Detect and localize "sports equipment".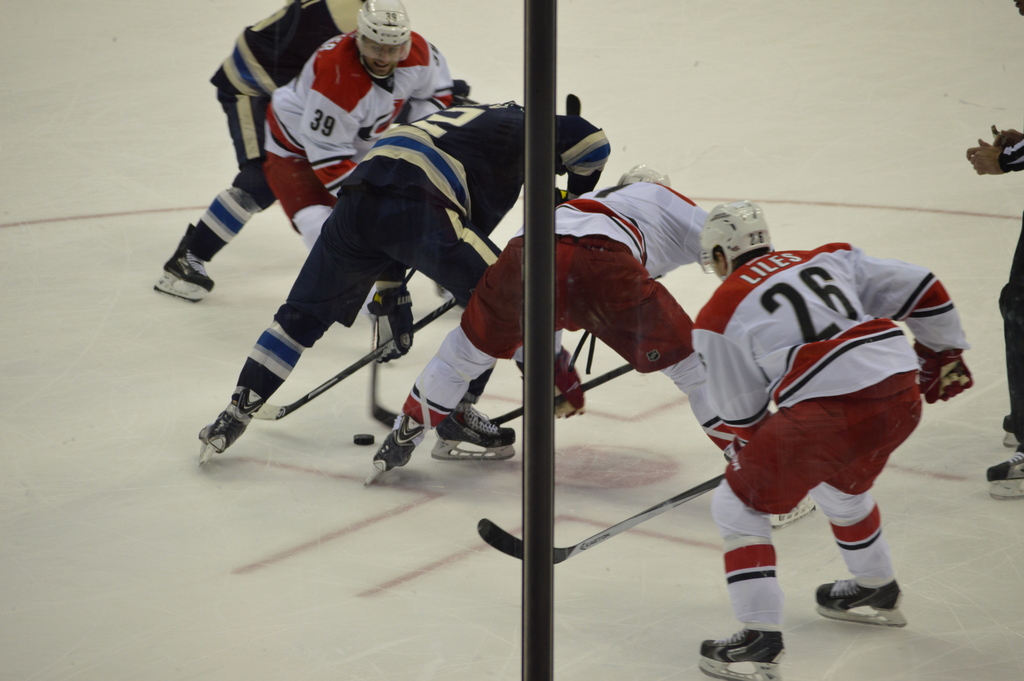
Localized at bbox(364, 416, 426, 486).
